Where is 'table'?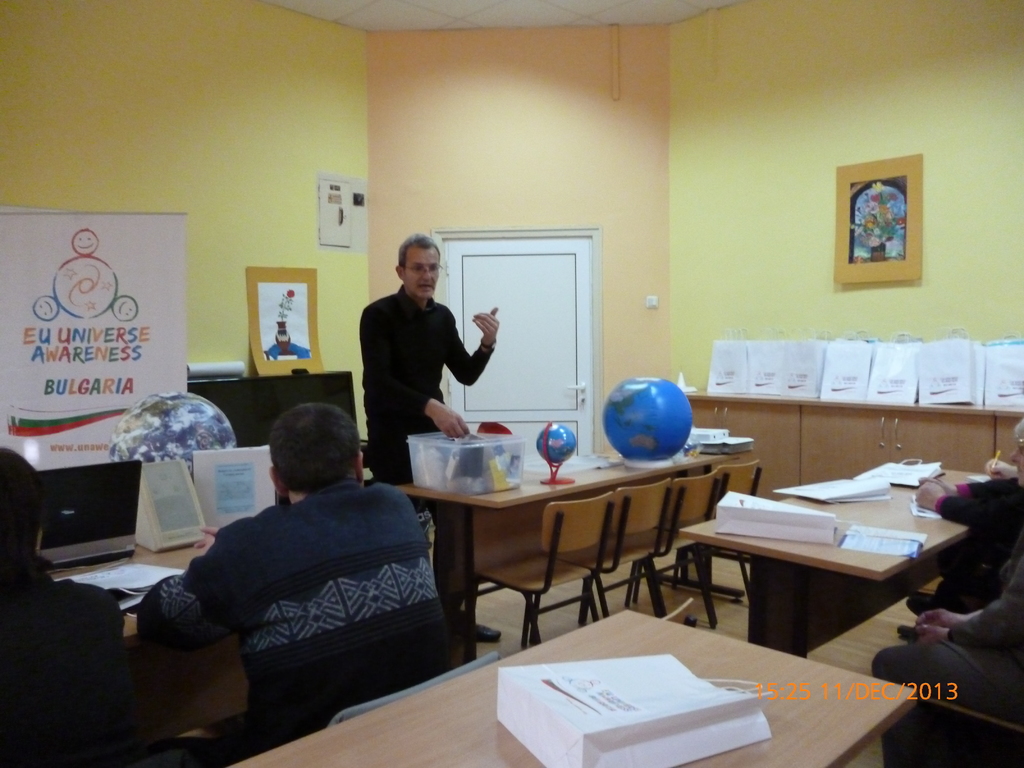
region(387, 445, 742, 647).
